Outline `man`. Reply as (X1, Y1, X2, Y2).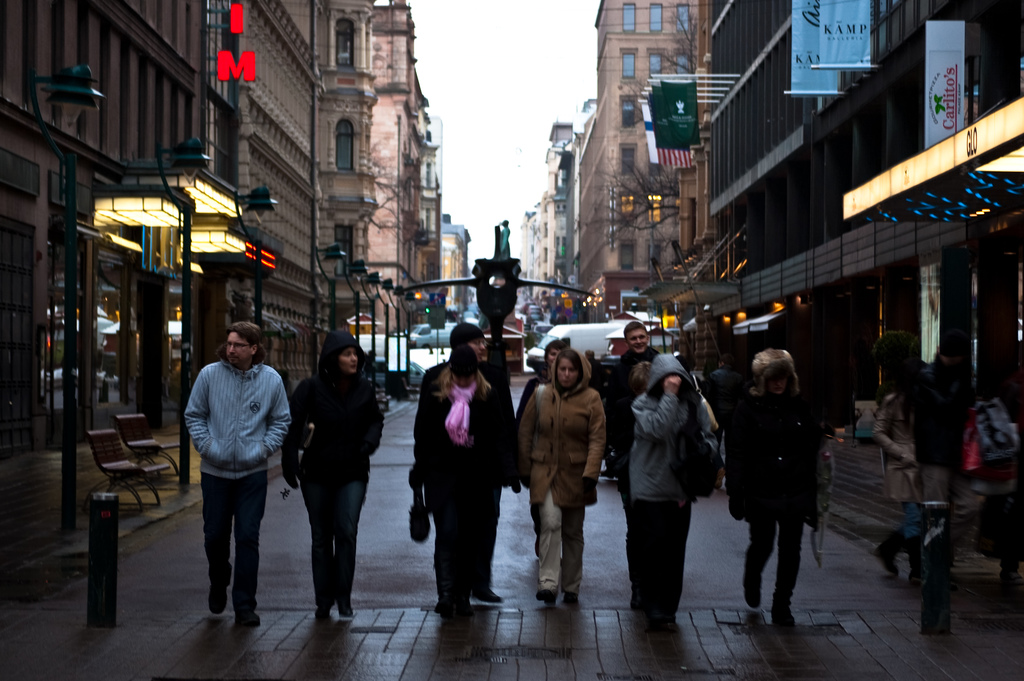
(604, 320, 660, 612).
